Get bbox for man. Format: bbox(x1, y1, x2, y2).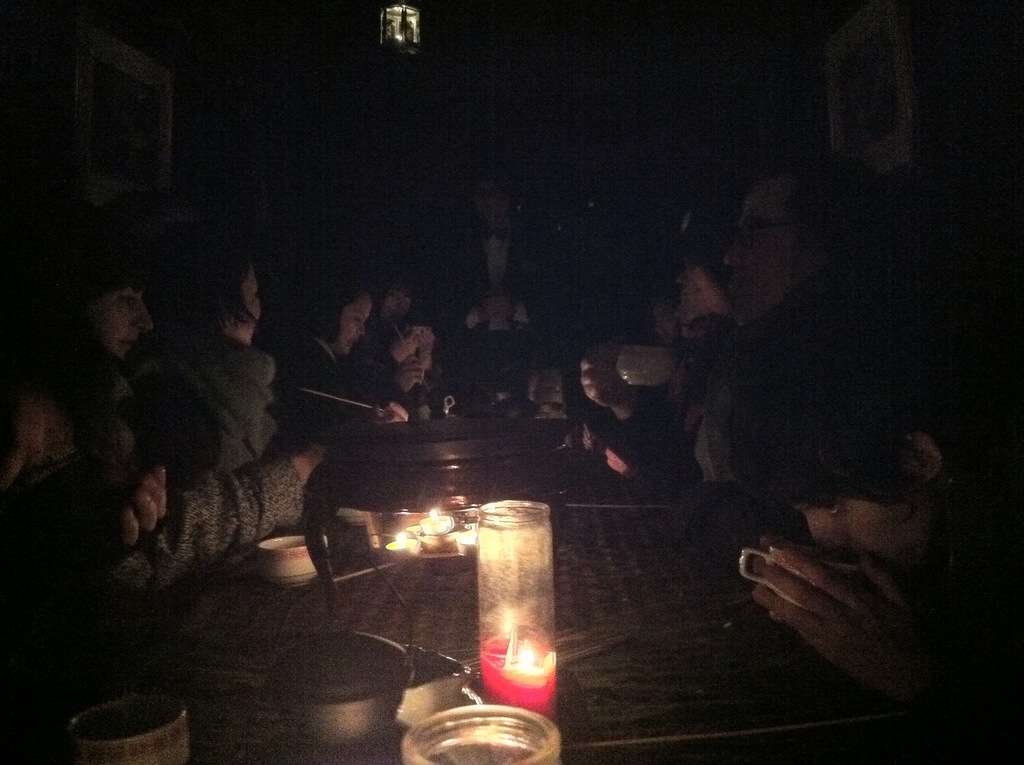
bbox(424, 154, 594, 411).
